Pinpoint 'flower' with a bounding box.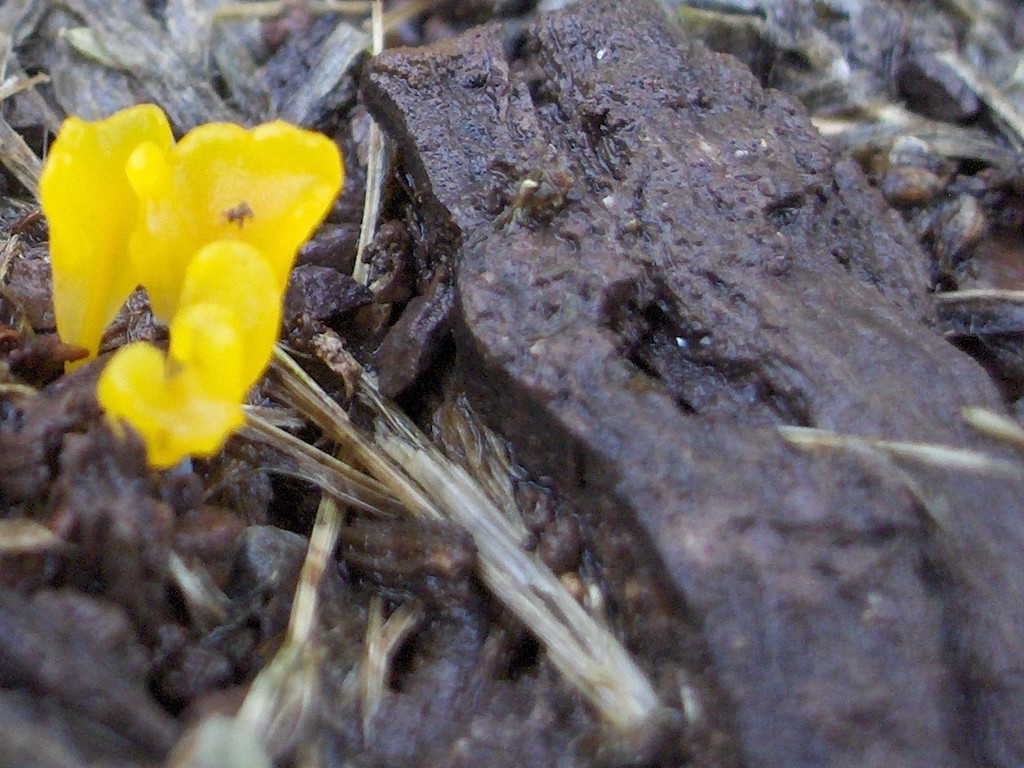
32:98:348:472.
